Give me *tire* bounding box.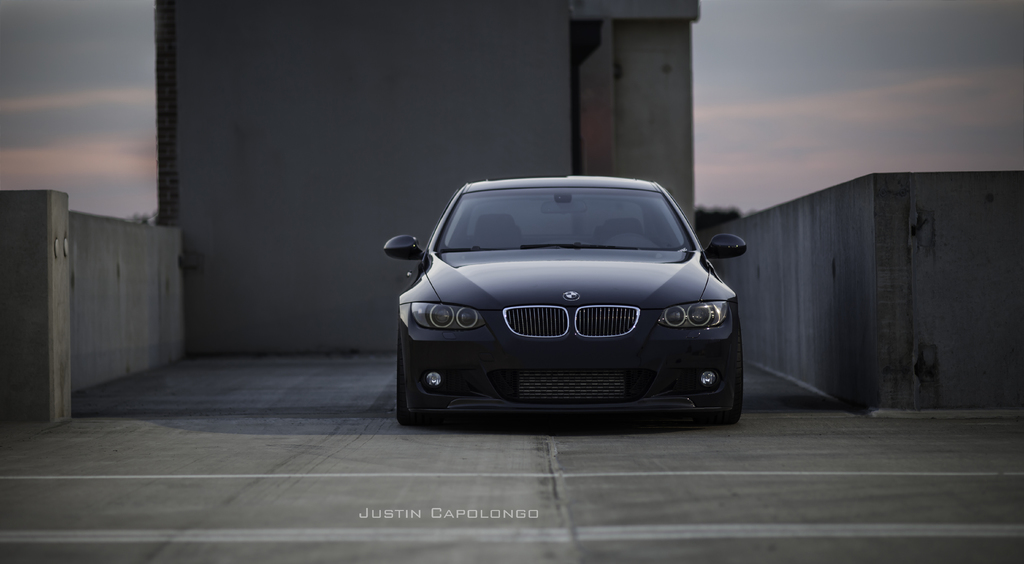
locate(396, 317, 403, 422).
